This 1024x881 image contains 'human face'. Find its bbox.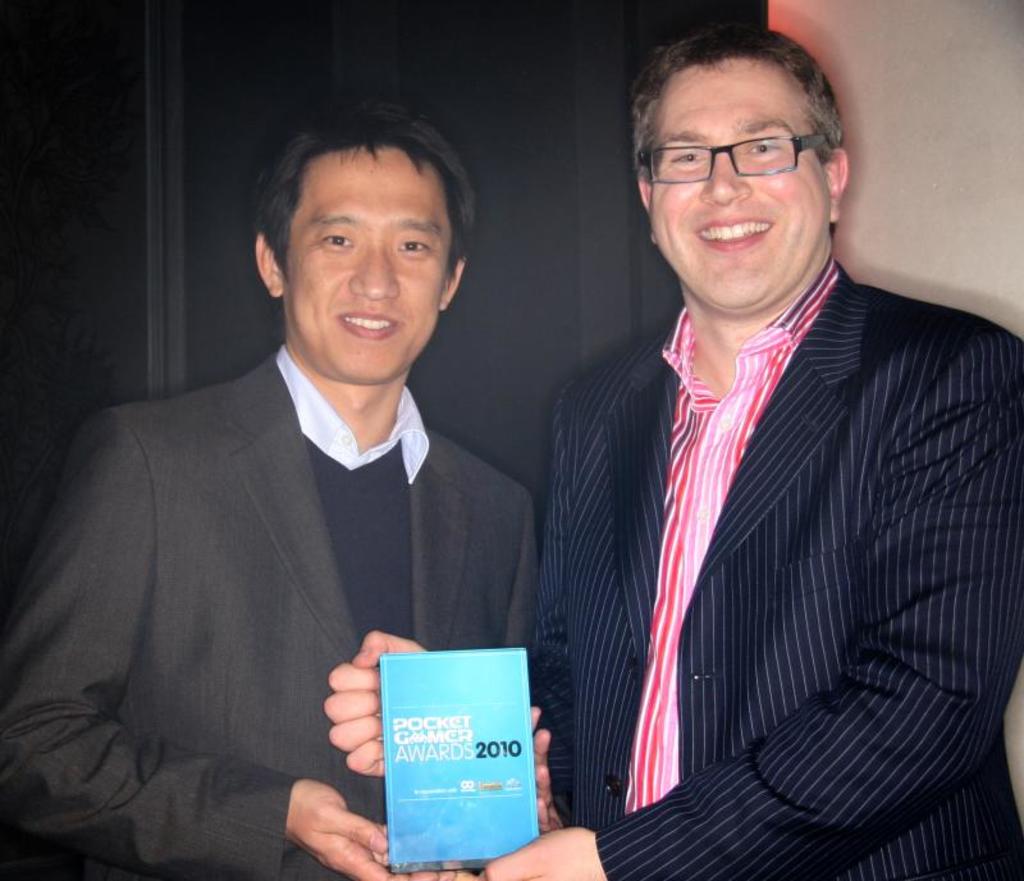
bbox=[284, 134, 440, 384].
